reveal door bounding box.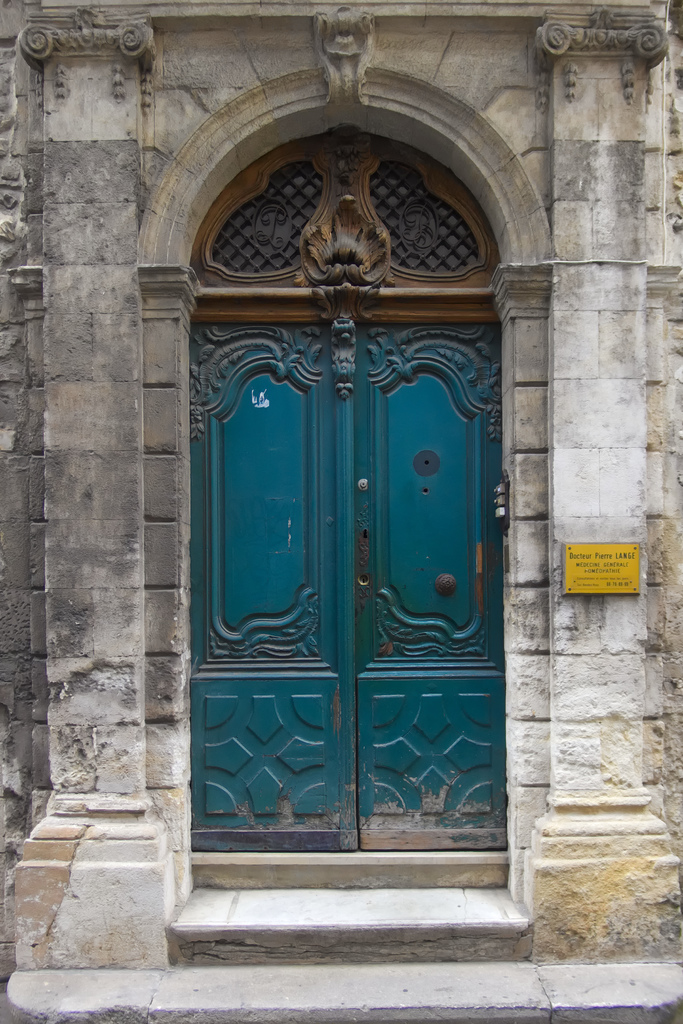
Revealed: (x1=181, y1=161, x2=486, y2=900).
